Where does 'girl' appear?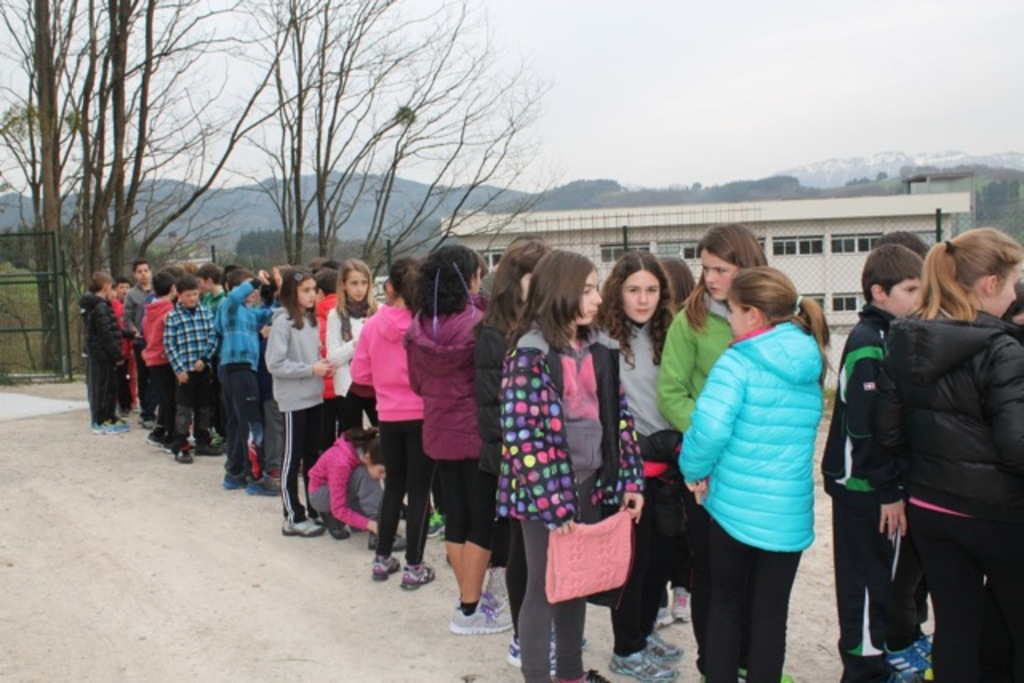
Appears at locate(483, 246, 642, 677).
